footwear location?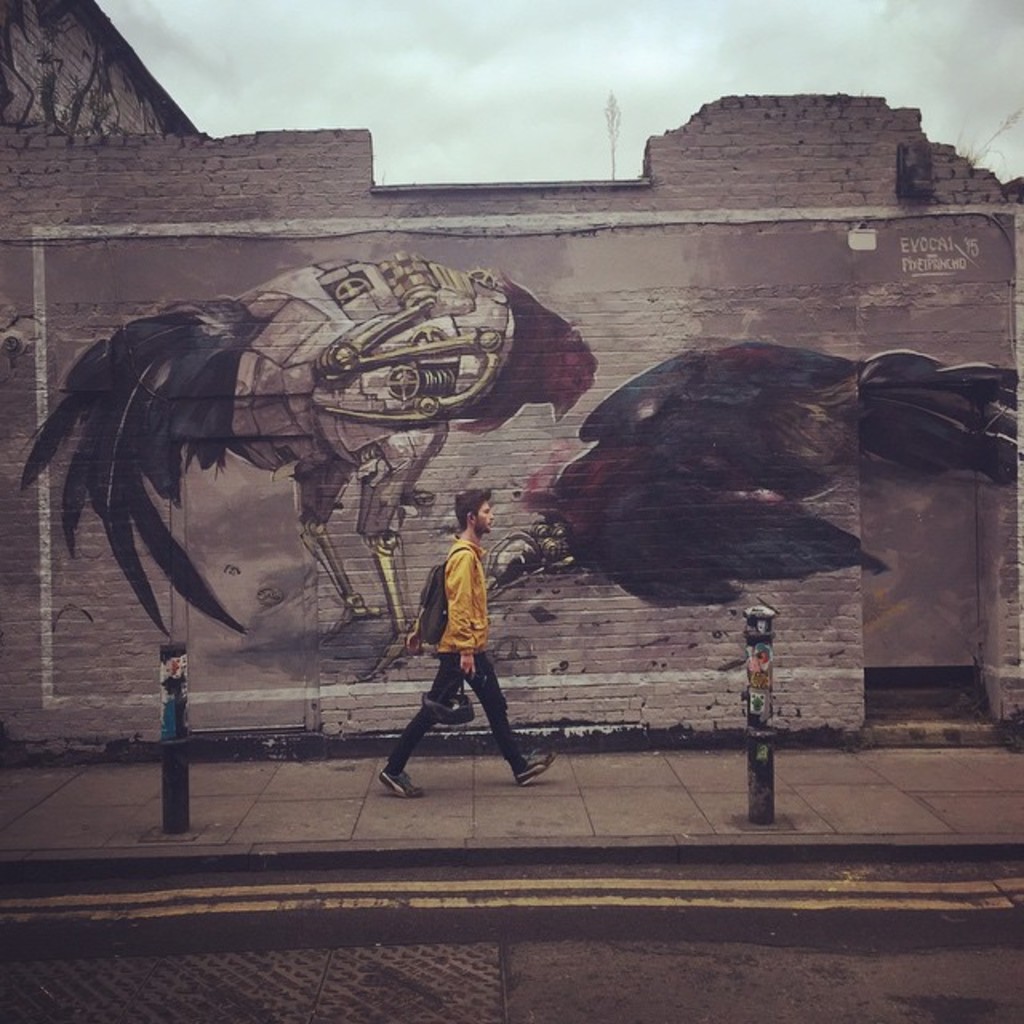
bbox=(514, 752, 562, 787)
